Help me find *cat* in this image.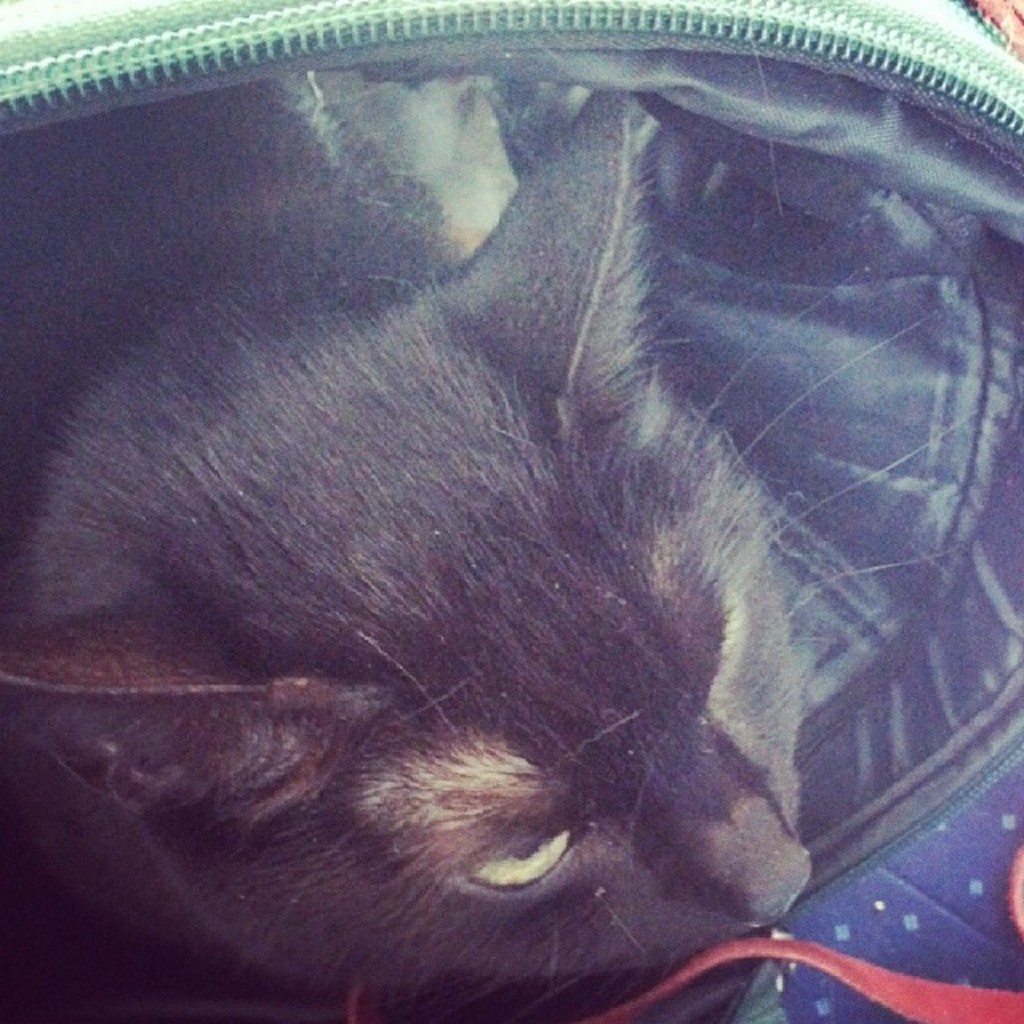
Found it: 21/69/995/1023.
